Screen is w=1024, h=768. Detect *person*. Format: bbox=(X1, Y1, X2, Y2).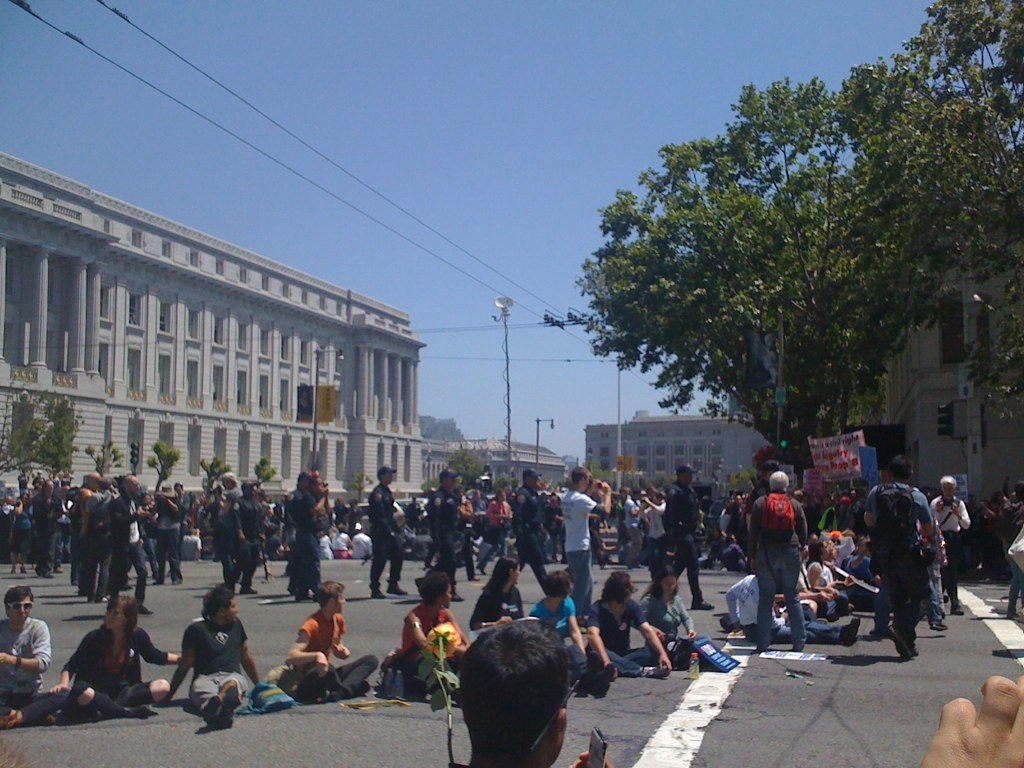
bbox=(182, 578, 249, 703).
